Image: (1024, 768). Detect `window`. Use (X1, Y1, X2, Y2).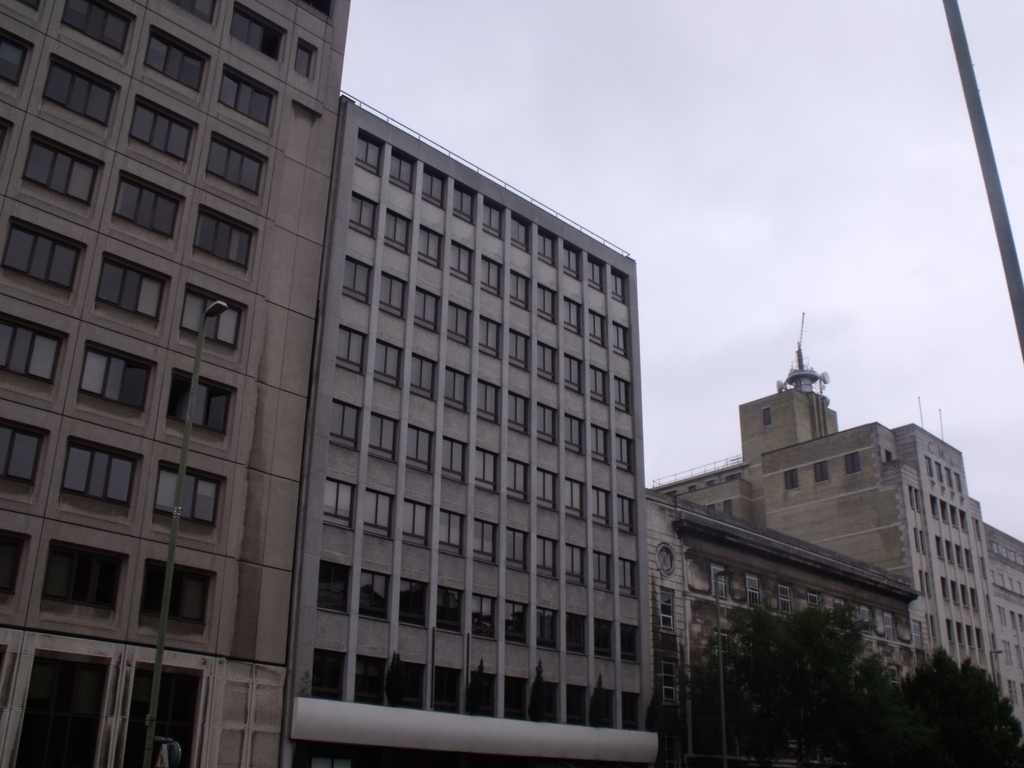
(315, 557, 352, 612).
